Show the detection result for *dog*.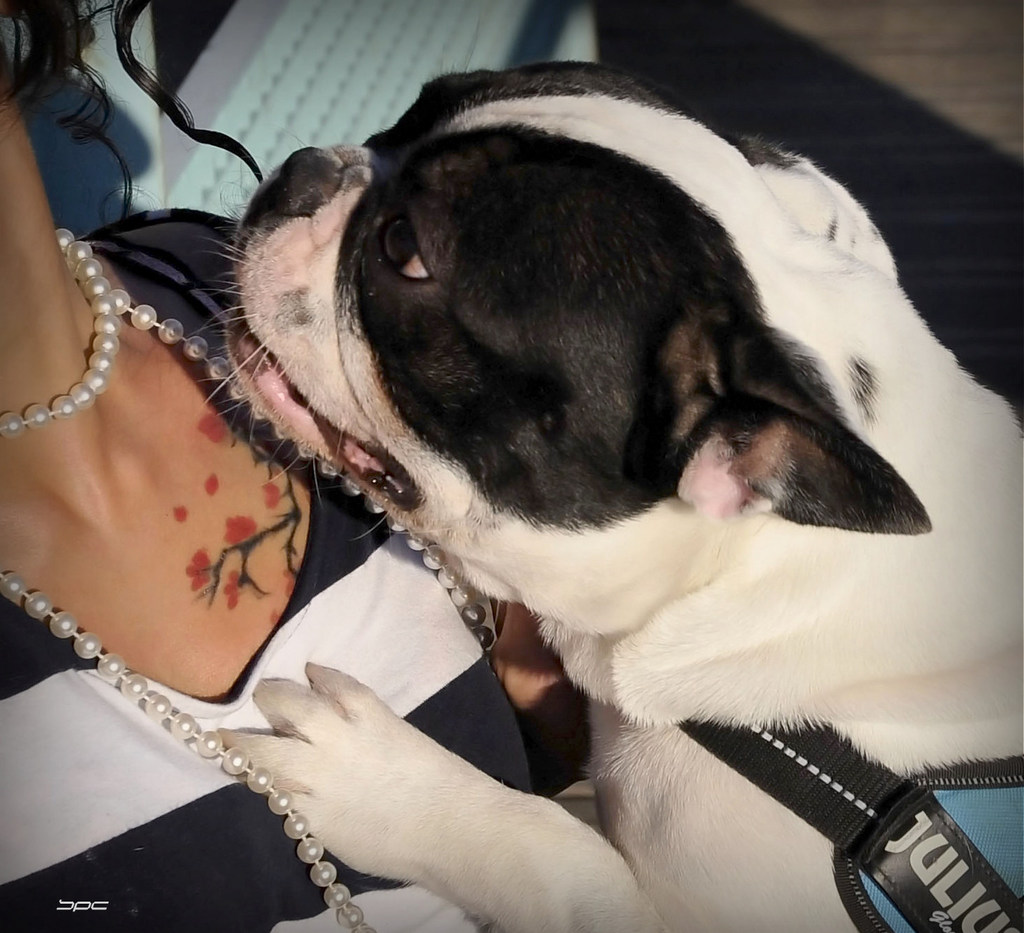
pyautogui.locateOnScreen(182, 60, 1023, 932).
